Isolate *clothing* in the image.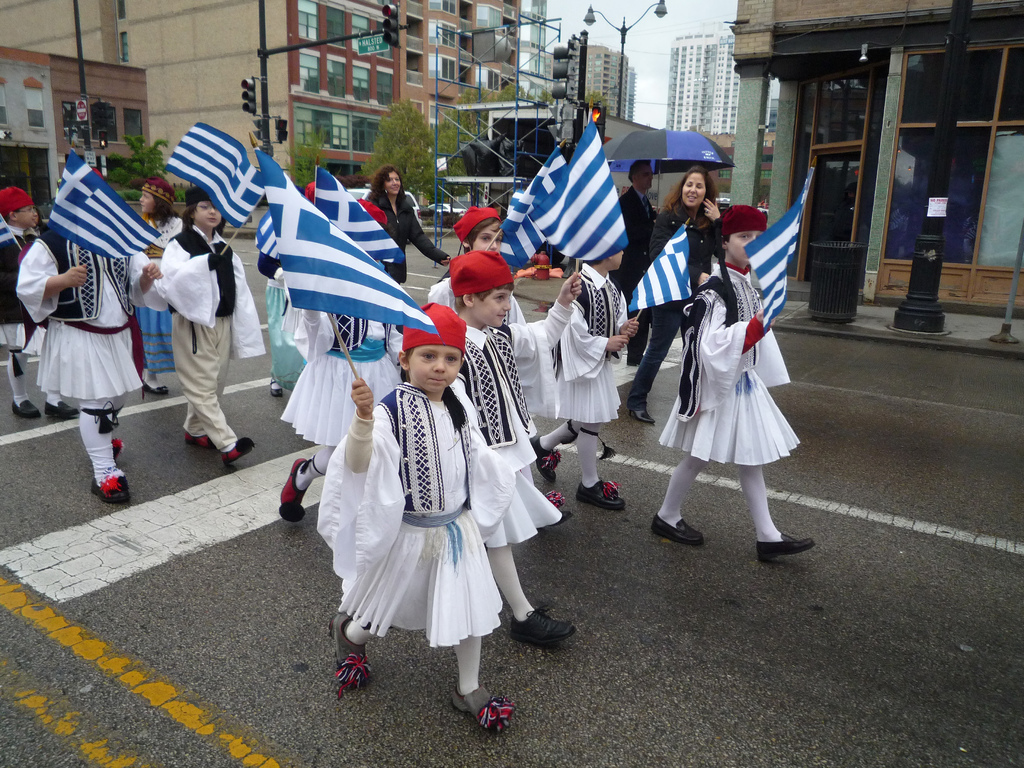
Isolated region: (left=154, top=218, right=268, bottom=461).
